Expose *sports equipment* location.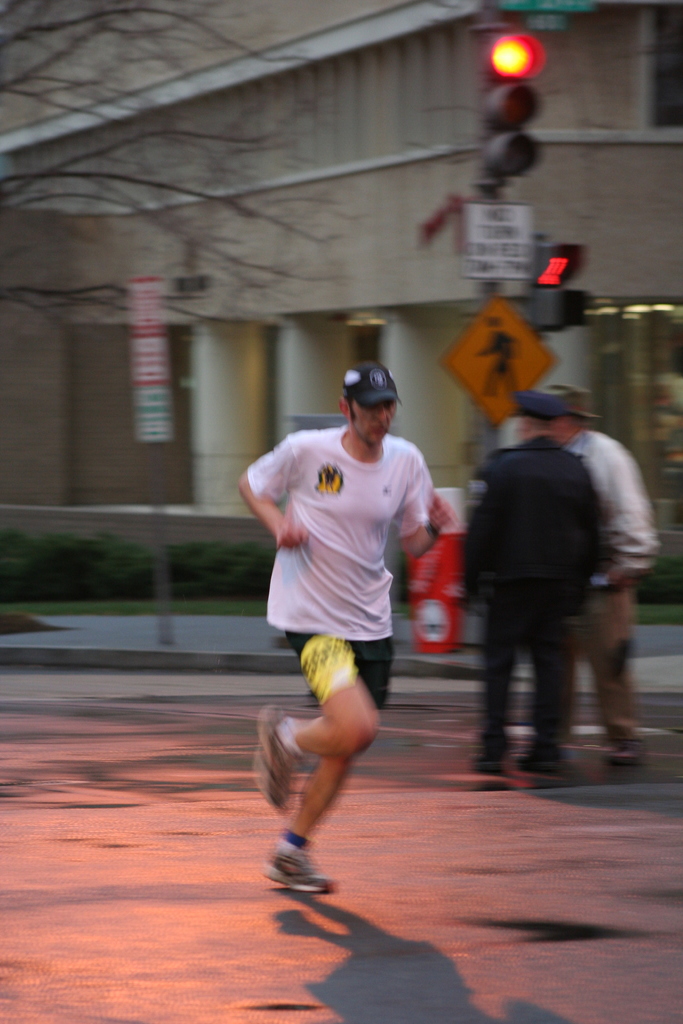
Exposed at rect(338, 352, 397, 443).
